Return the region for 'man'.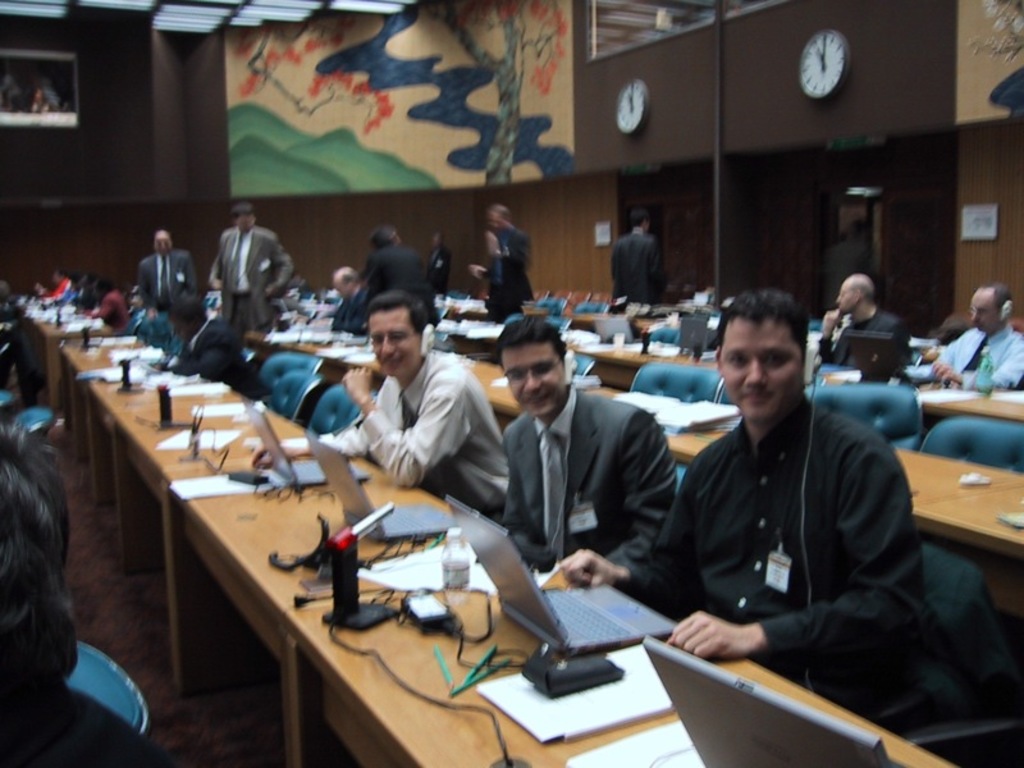
region(134, 230, 201, 312).
